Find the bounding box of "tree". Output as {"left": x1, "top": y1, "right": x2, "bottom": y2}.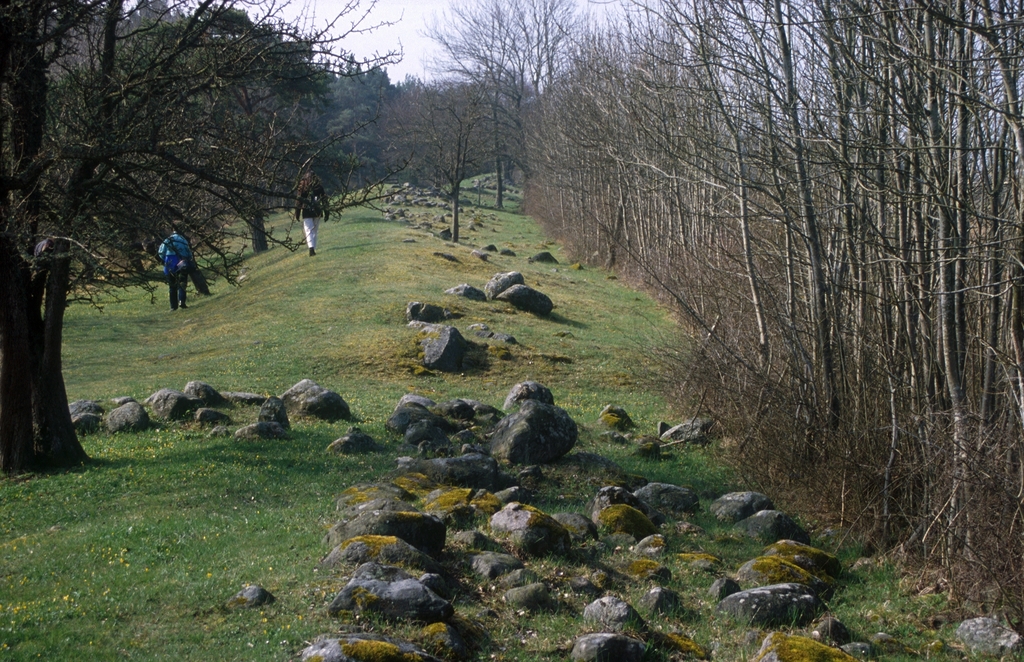
{"left": 417, "top": 0, "right": 528, "bottom": 207}.
